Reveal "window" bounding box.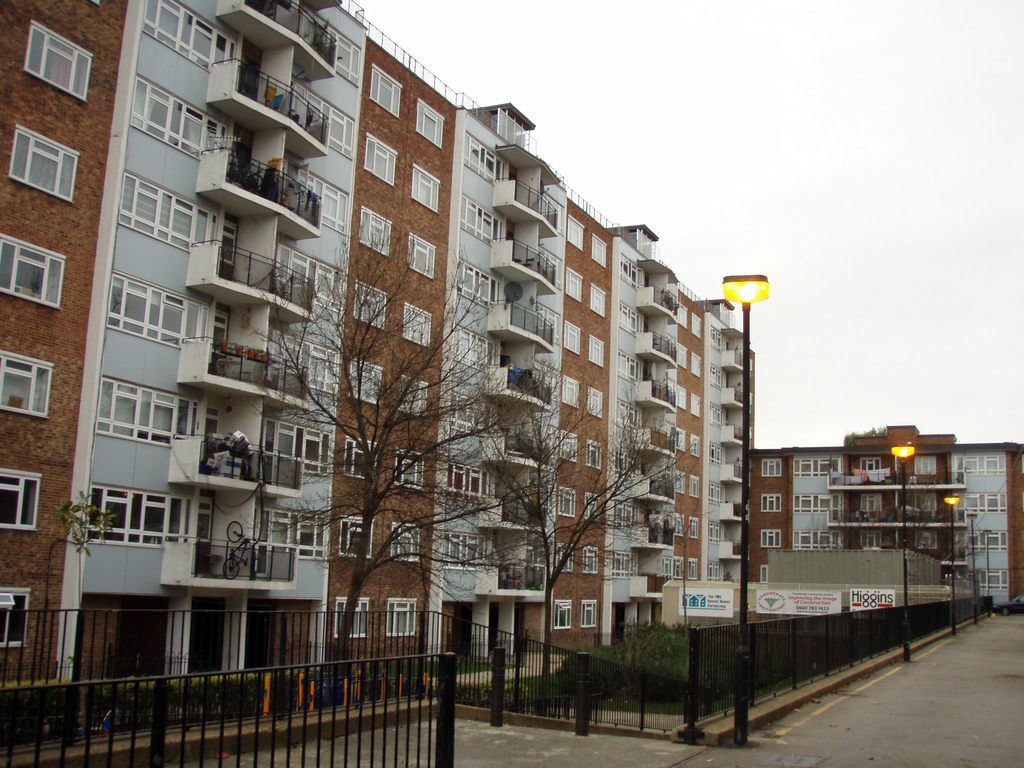
Revealed: (x1=860, y1=491, x2=880, y2=512).
